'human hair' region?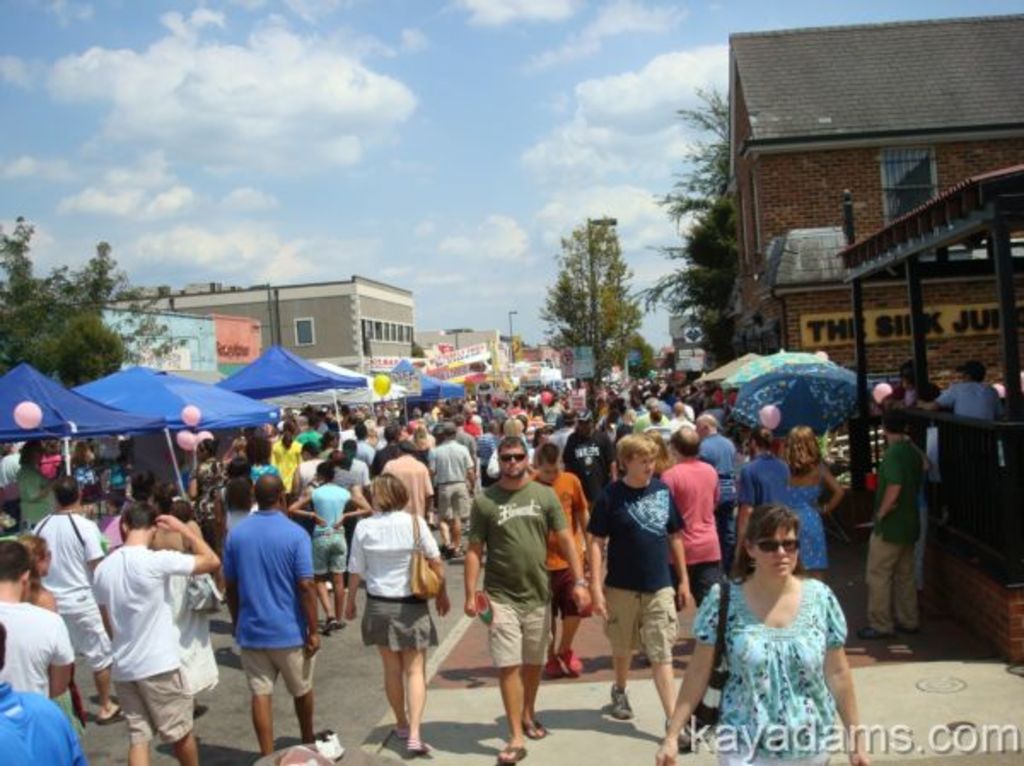
locate(357, 423, 369, 440)
